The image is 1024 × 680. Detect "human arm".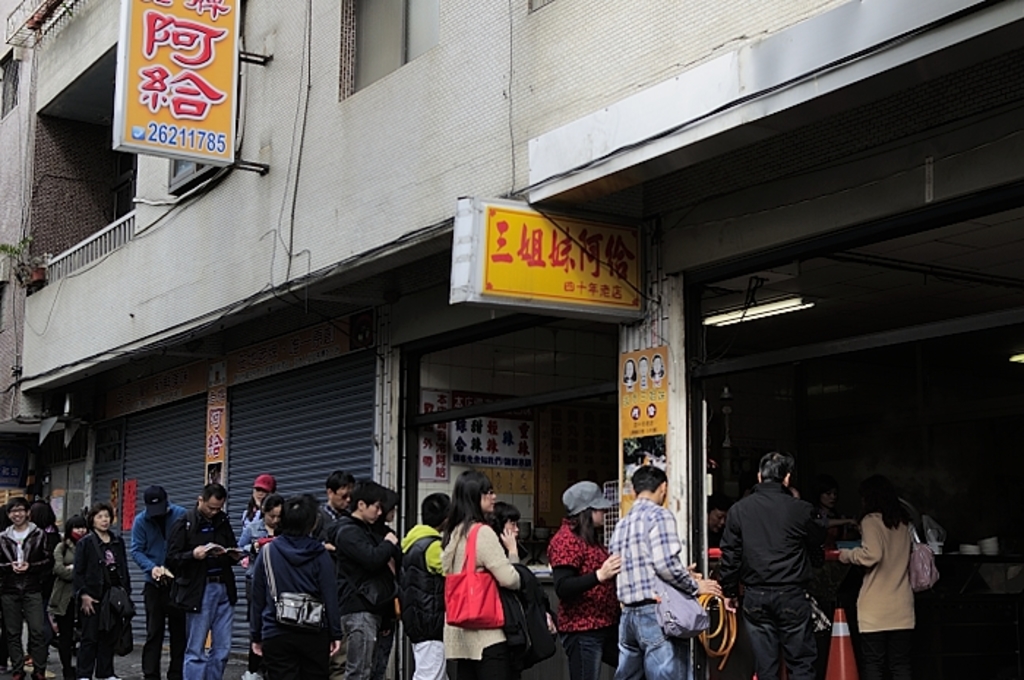
Detection: (x1=124, y1=513, x2=181, y2=588).
